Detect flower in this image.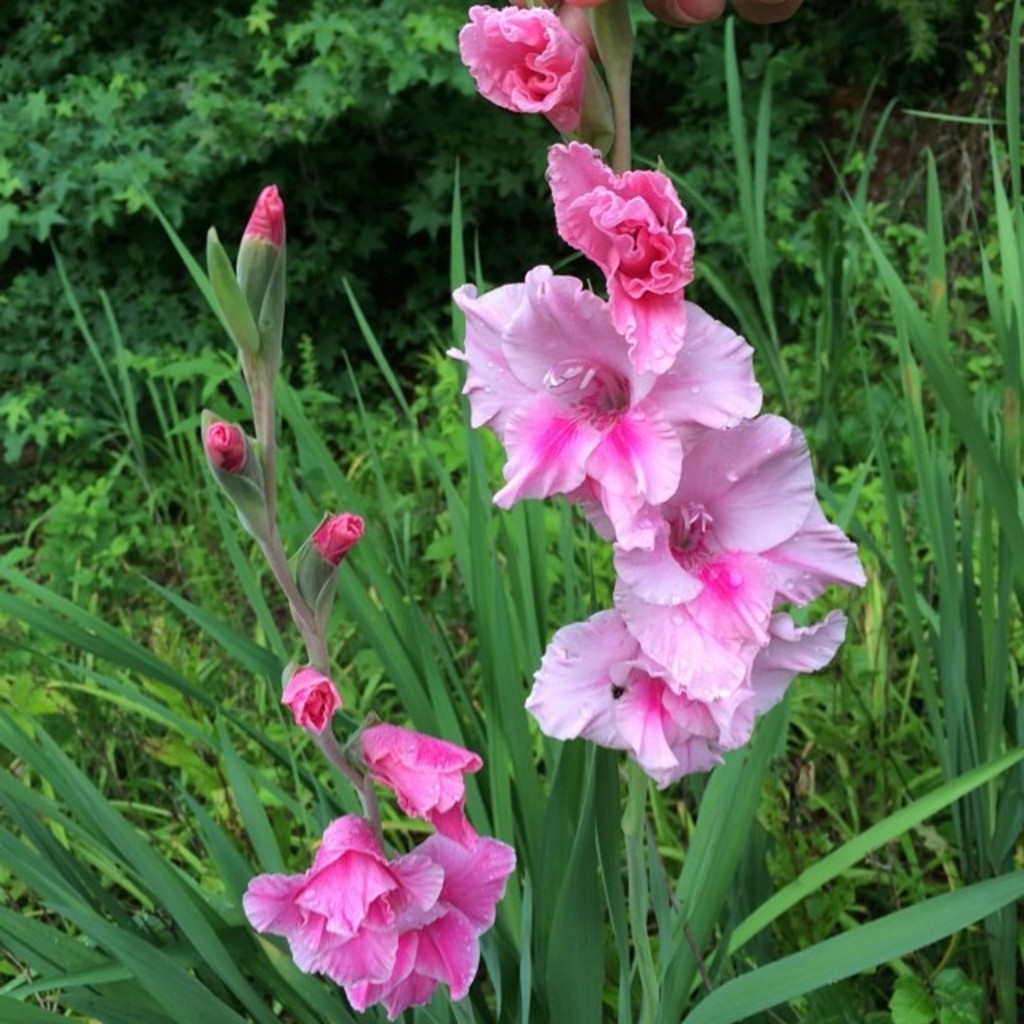
Detection: crop(453, 259, 762, 555).
